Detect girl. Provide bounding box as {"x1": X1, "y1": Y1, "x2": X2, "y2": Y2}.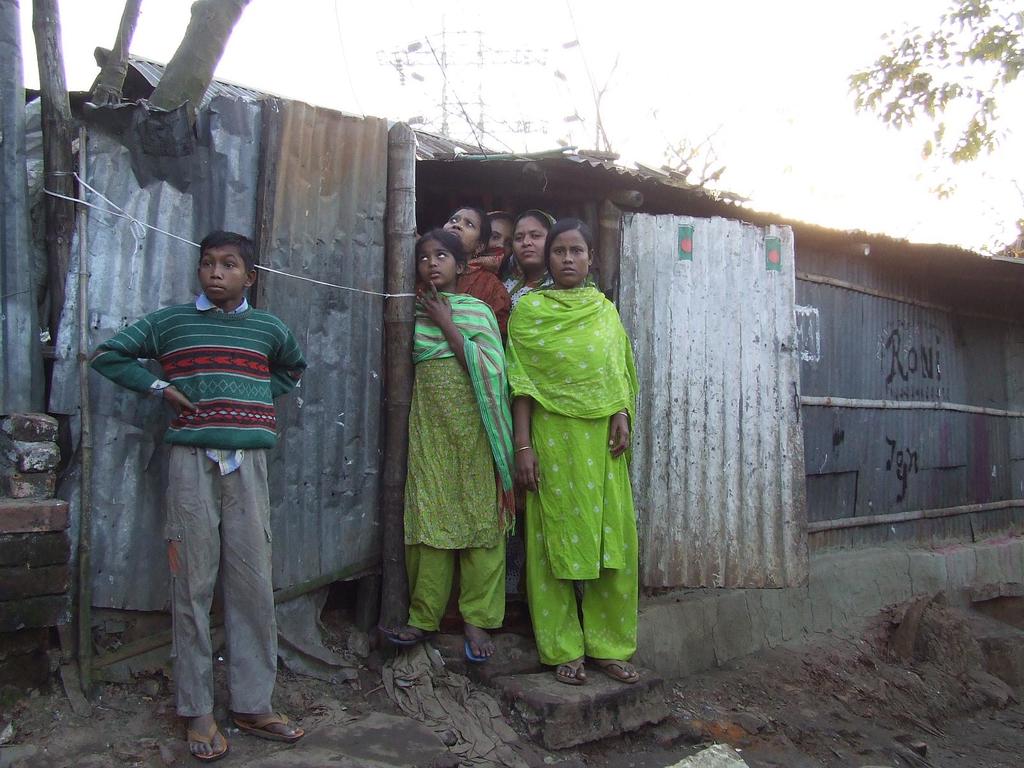
{"x1": 385, "y1": 230, "x2": 513, "y2": 664}.
